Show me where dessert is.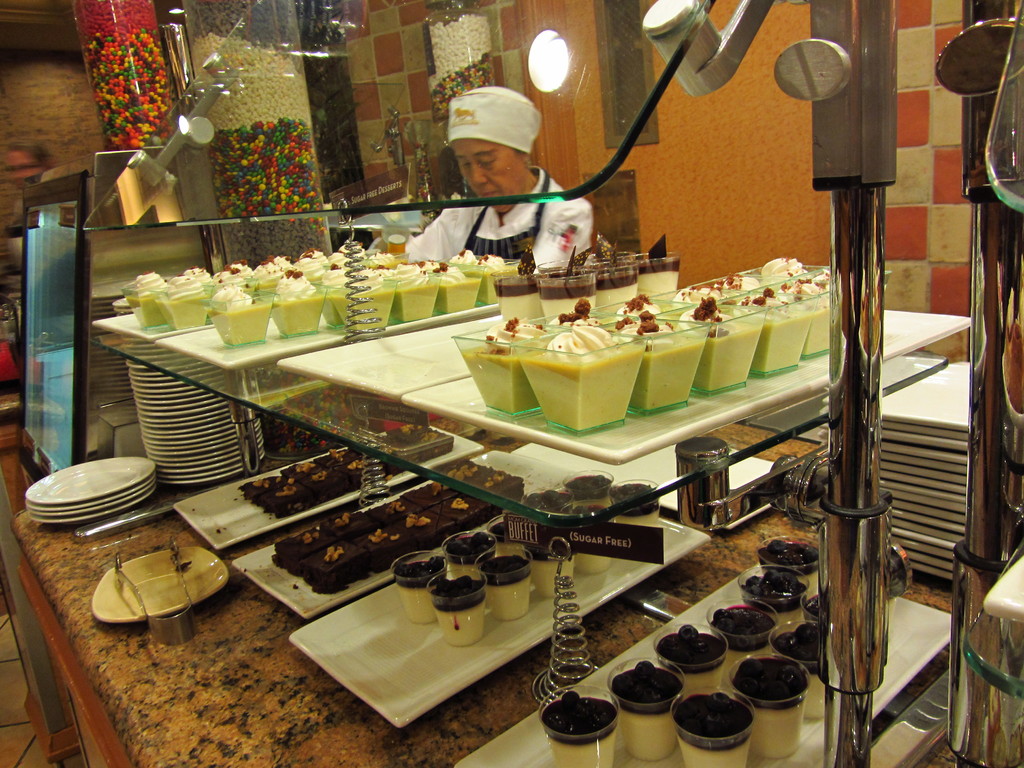
dessert is at [749,576,808,625].
